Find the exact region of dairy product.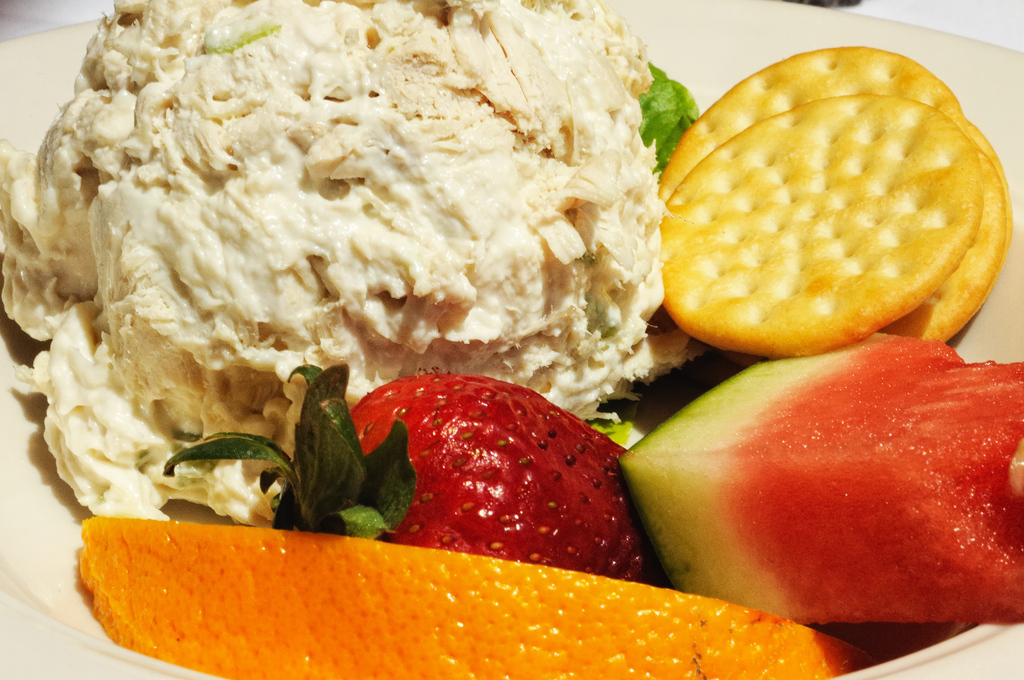
Exact region: Rect(70, 0, 692, 555).
